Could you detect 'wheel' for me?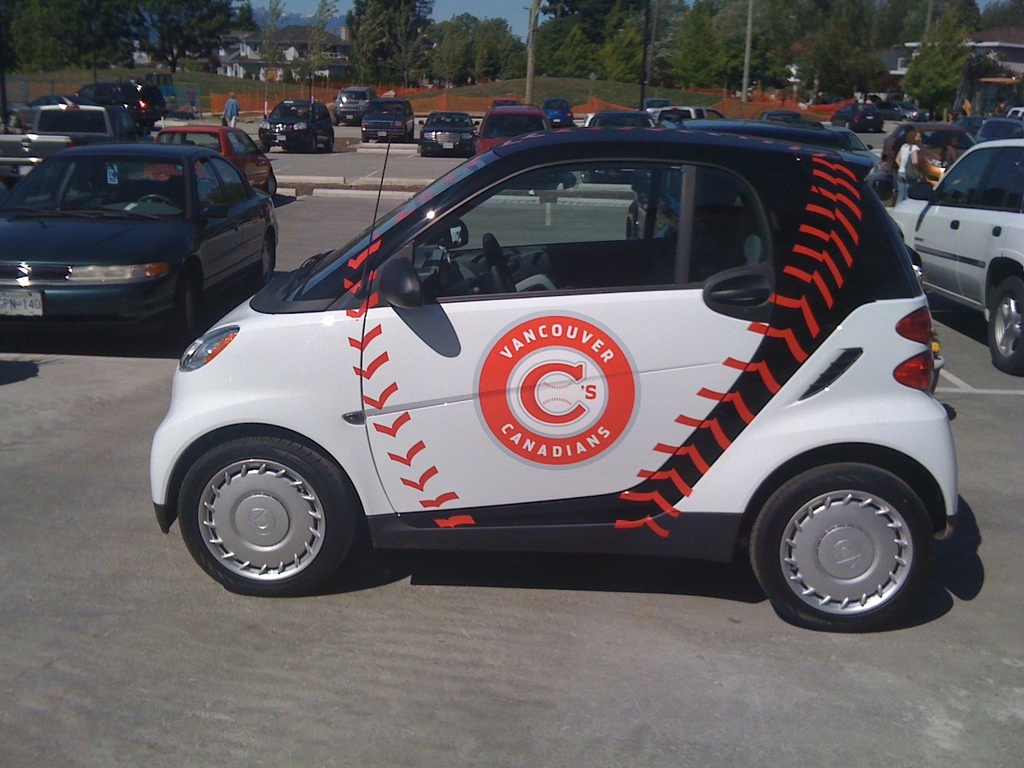
Detection result: select_region(315, 139, 317, 150).
